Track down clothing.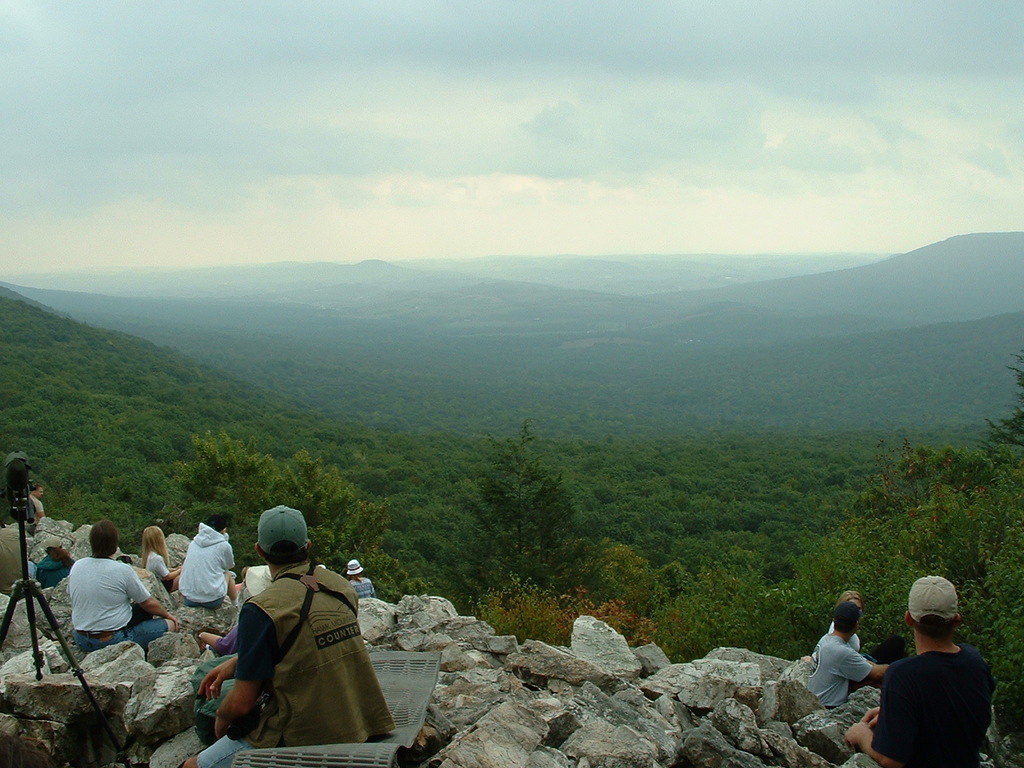
Tracked to bbox=[854, 648, 989, 767].
